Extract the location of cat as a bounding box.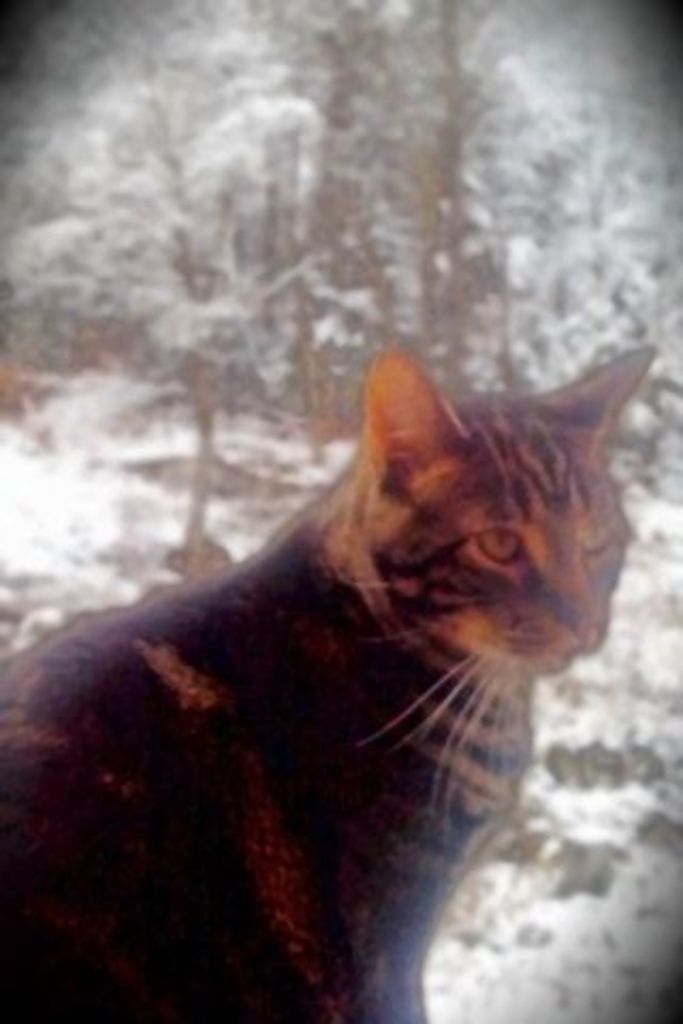
bbox(0, 339, 649, 1022).
